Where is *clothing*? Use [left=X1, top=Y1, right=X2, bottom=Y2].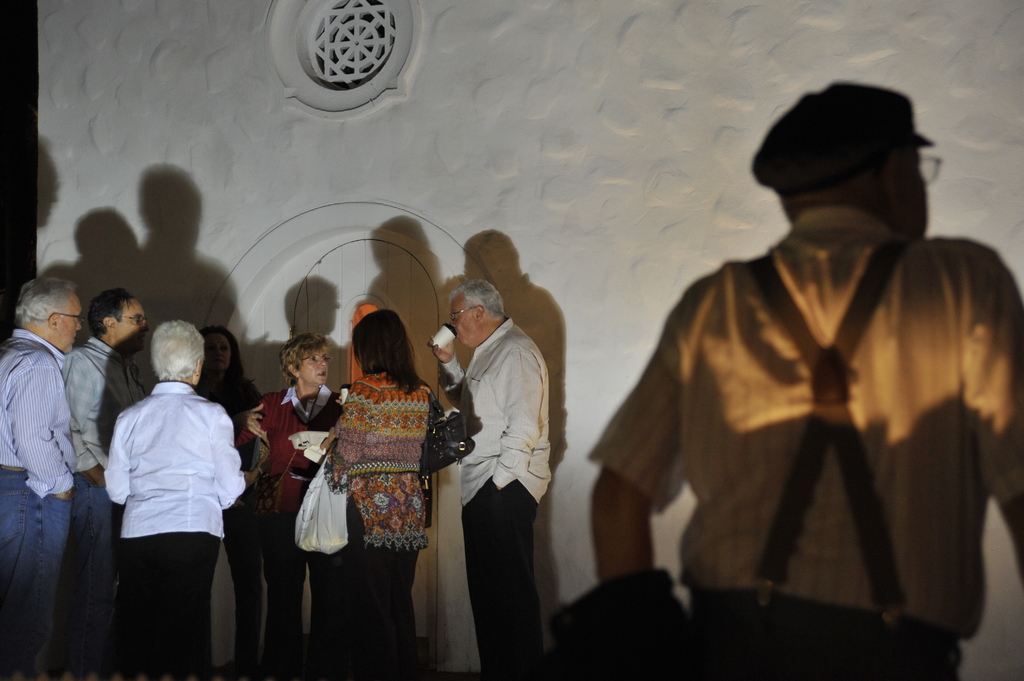
[left=5, top=324, right=75, bottom=680].
